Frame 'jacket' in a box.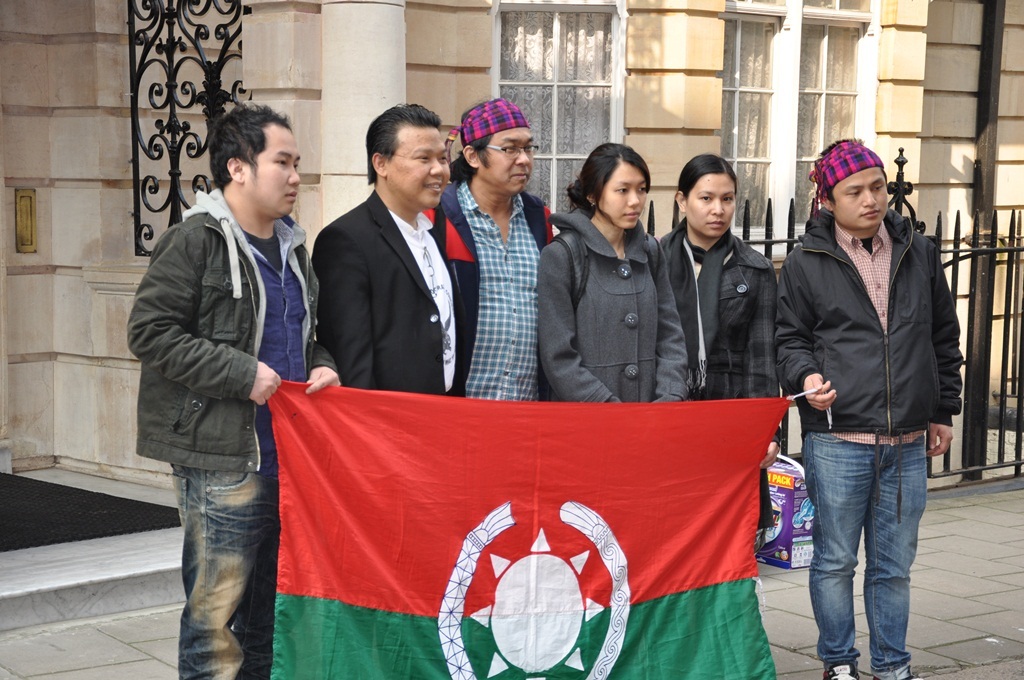
{"x1": 121, "y1": 186, "x2": 337, "y2": 477}.
